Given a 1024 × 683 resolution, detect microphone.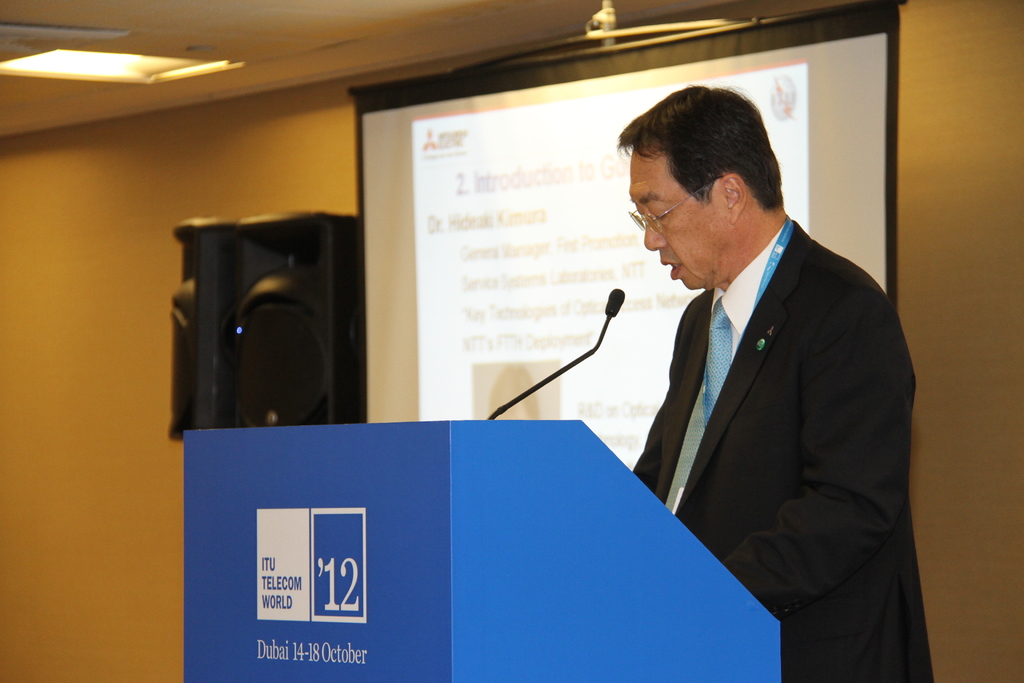
rect(609, 283, 621, 316).
